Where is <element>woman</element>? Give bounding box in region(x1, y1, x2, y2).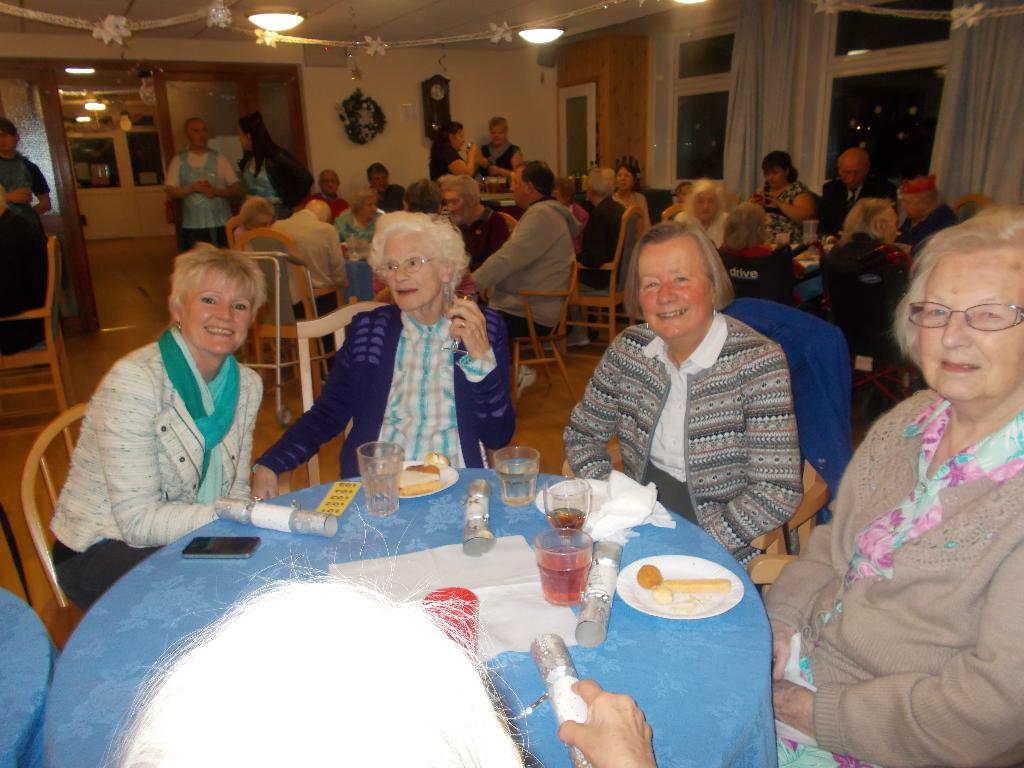
region(777, 216, 1023, 733).
